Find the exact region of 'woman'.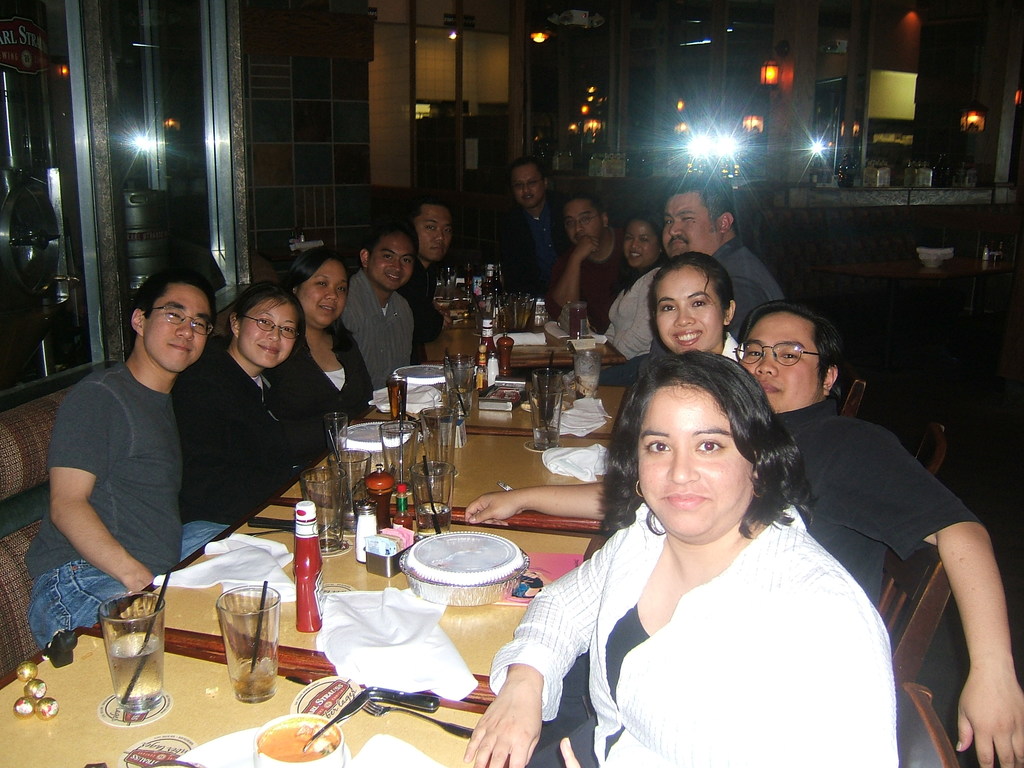
Exact region: [left=501, top=346, right=890, bottom=767].
